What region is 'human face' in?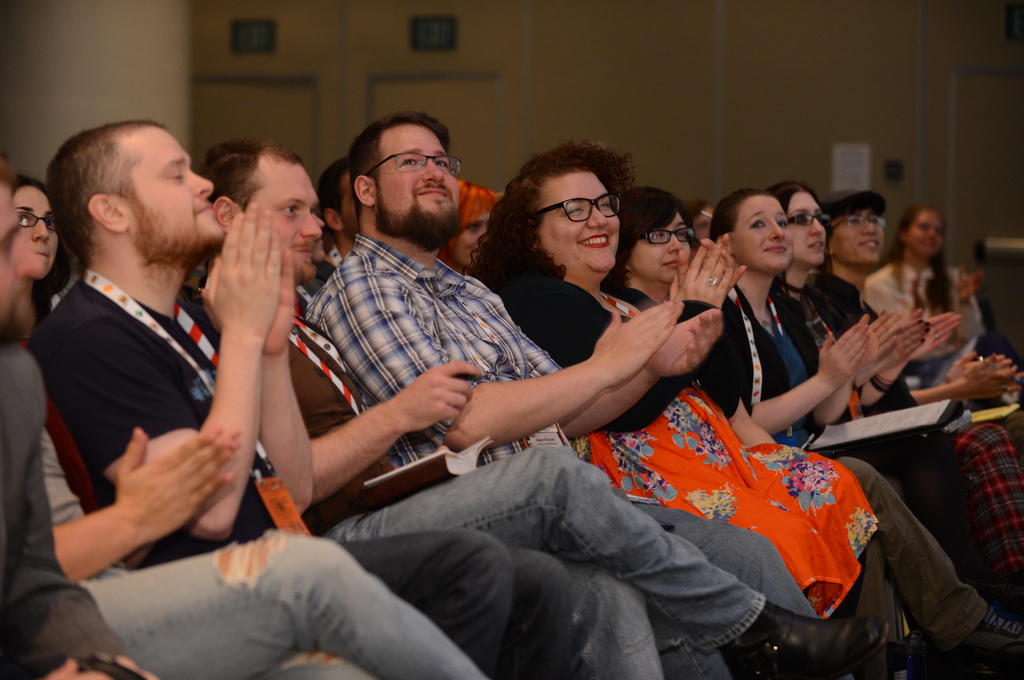
bbox=(0, 187, 38, 329).
